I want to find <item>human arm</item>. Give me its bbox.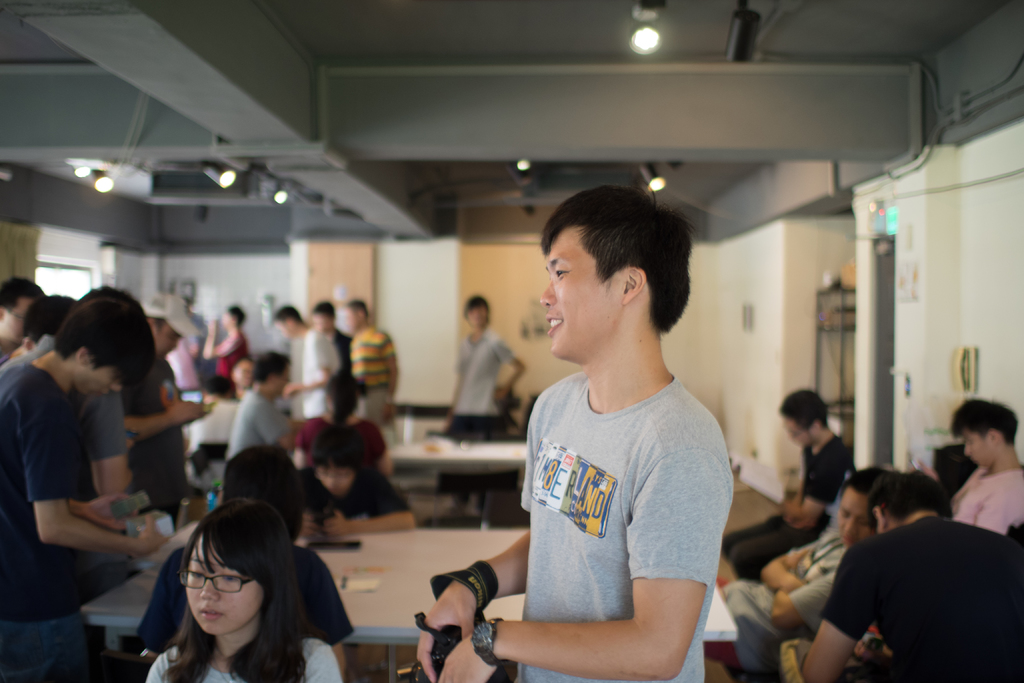
[left=762, top=530, right=834, bottom=604].
